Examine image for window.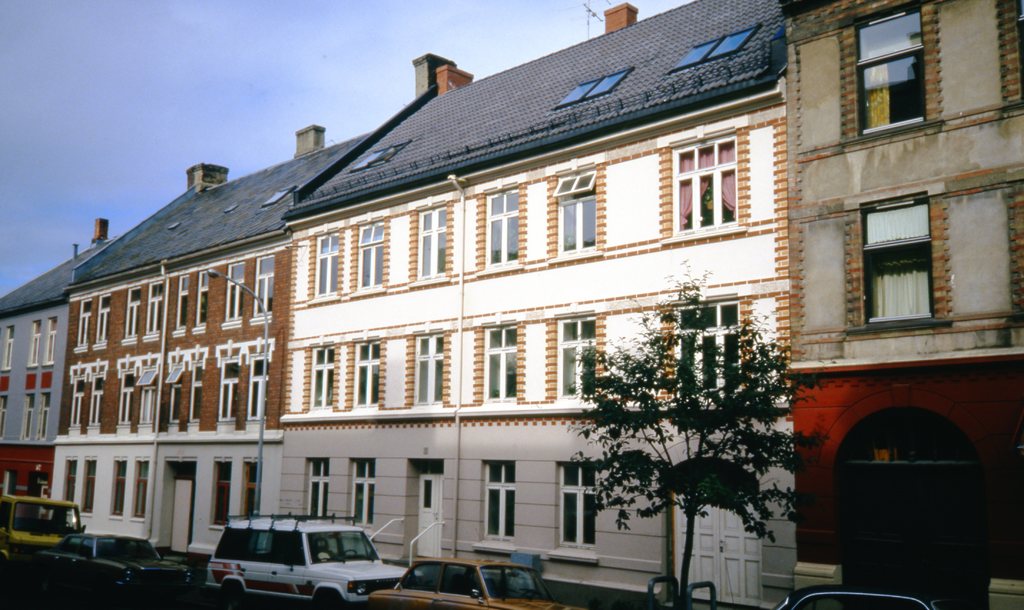
Examination result: [123, 283, 143, 336].
